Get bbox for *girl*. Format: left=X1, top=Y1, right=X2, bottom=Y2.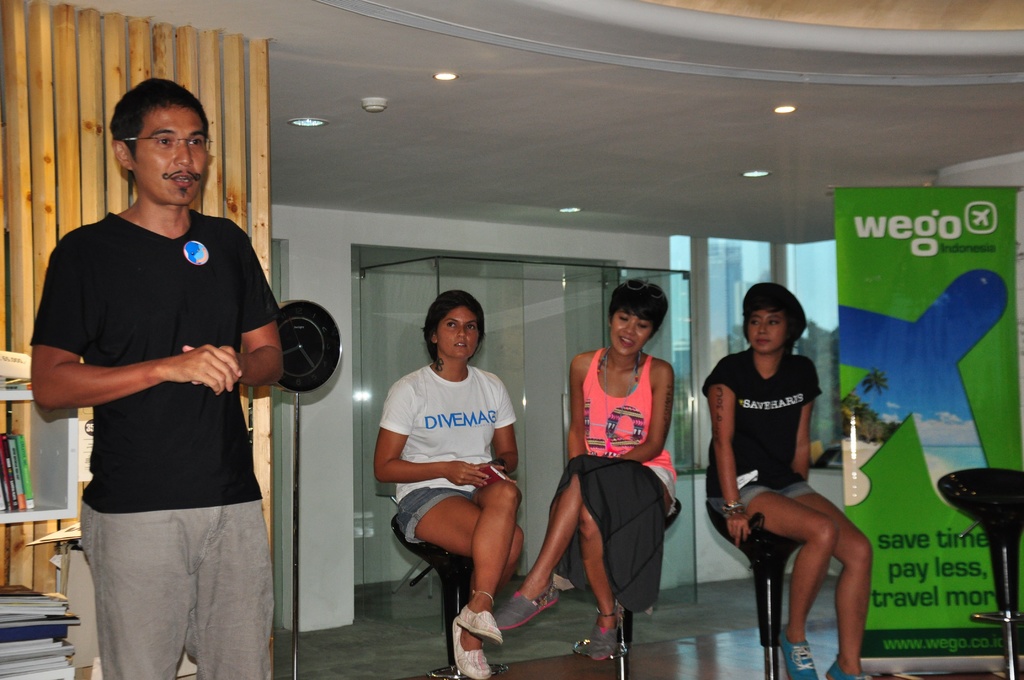
left=501, top=279, right=675, bottom=664.
